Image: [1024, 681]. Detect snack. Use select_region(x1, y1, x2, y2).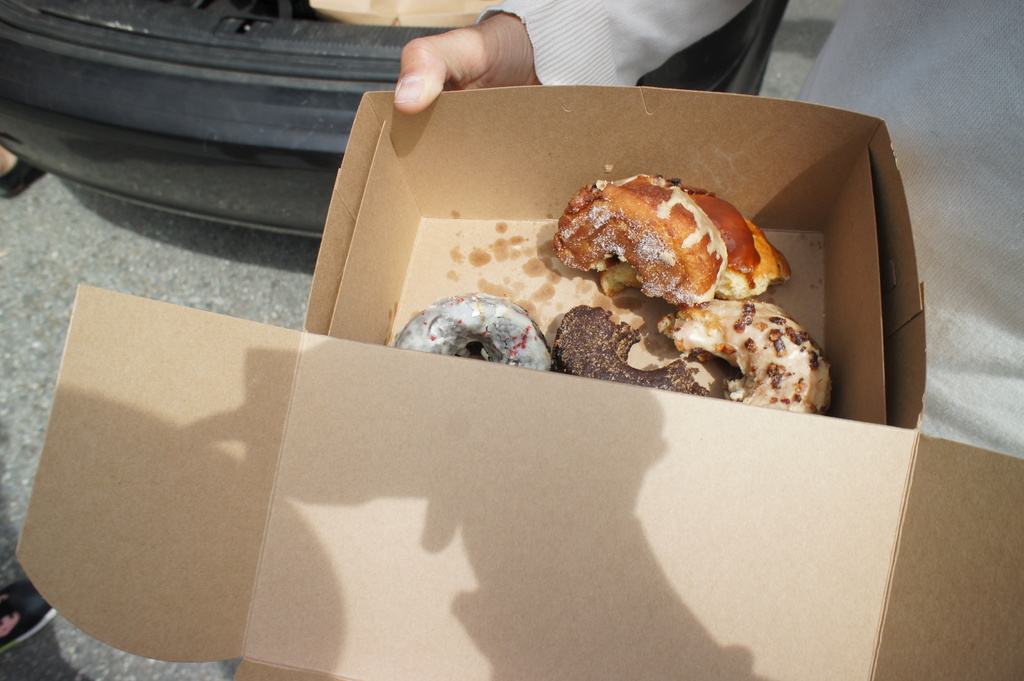
select_region(550, 308, 716, 397).
